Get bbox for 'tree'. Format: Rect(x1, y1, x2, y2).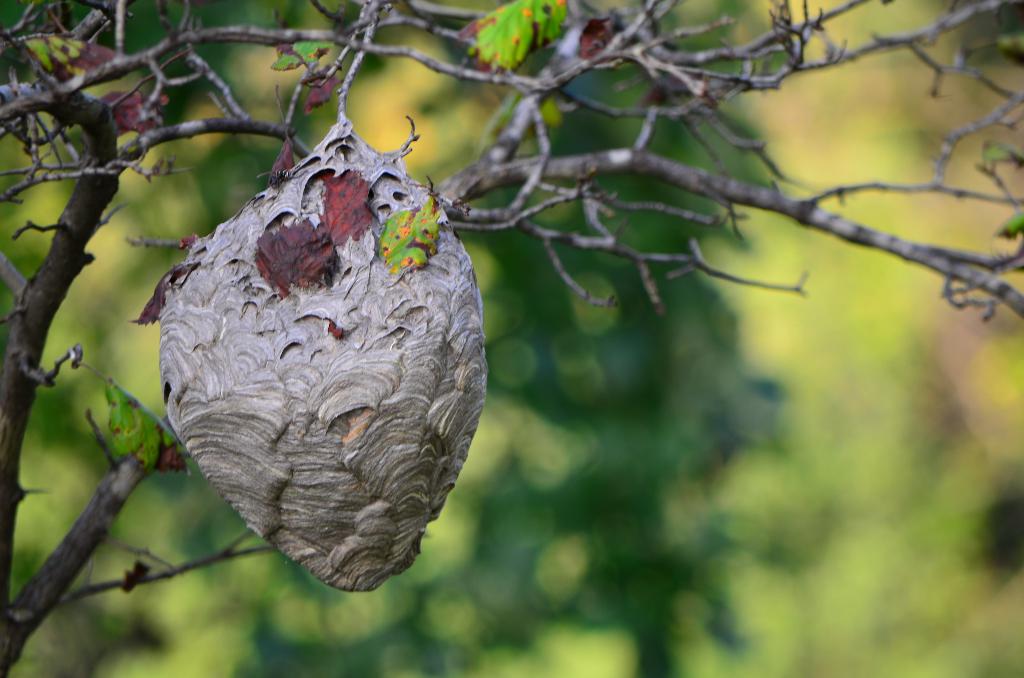
Rect(6, 0, 813, 677).
